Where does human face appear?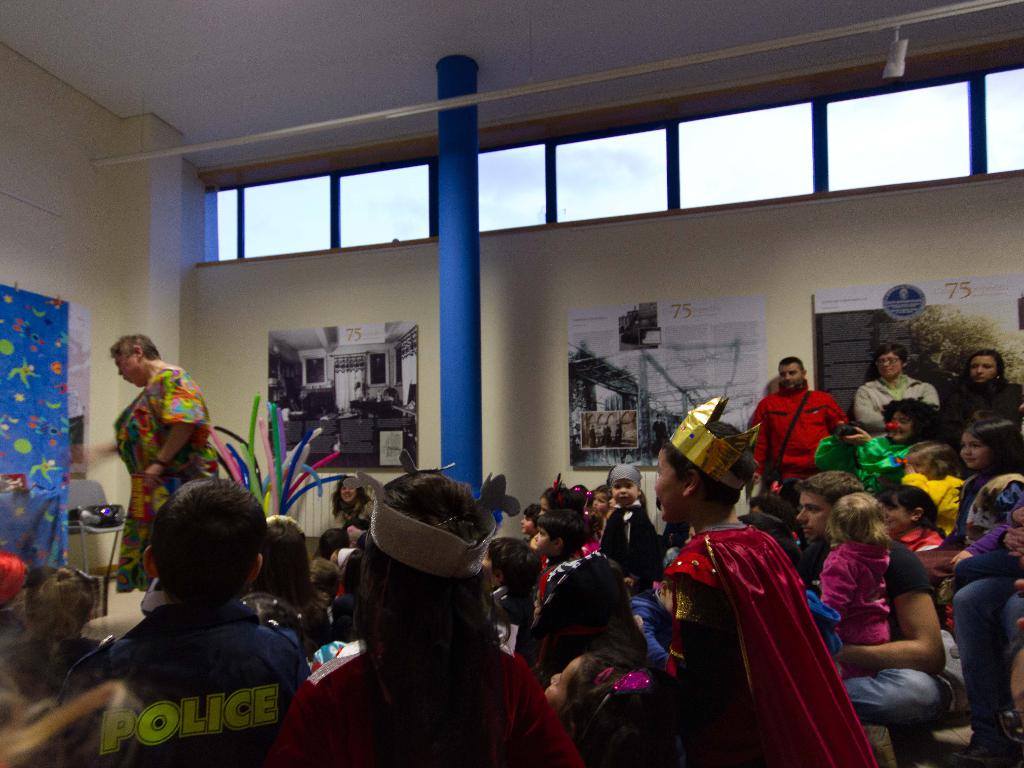
Appears at <box>881,500,906,534</box>.
